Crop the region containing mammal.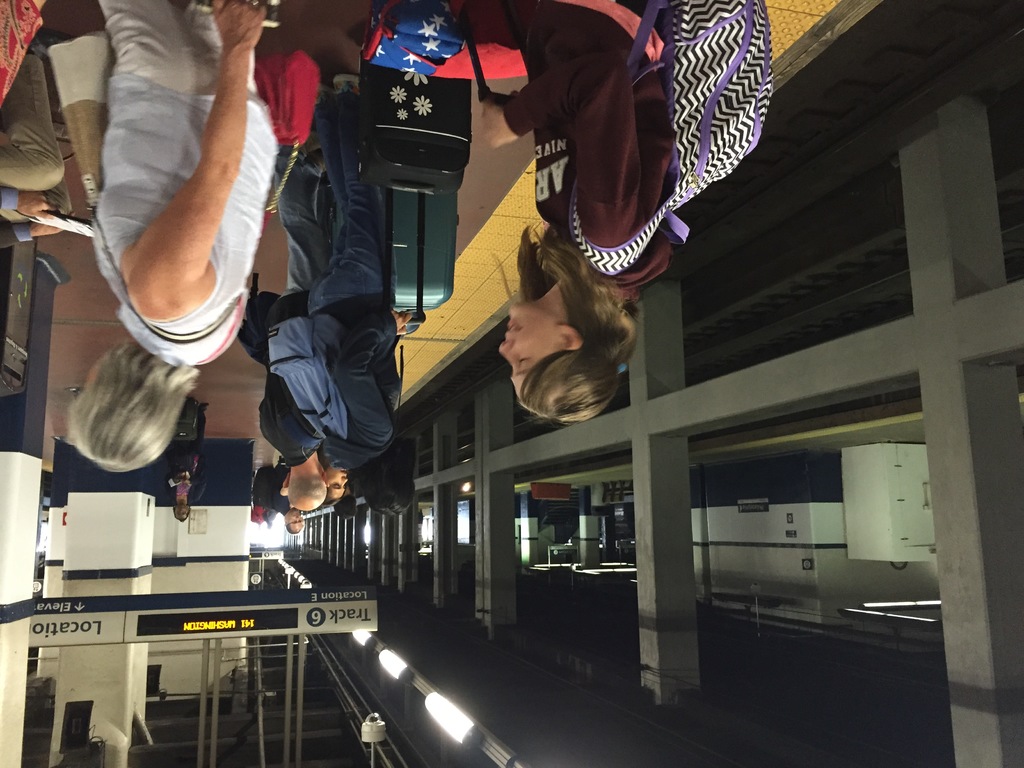
Crop region: 165,397,212,518.
